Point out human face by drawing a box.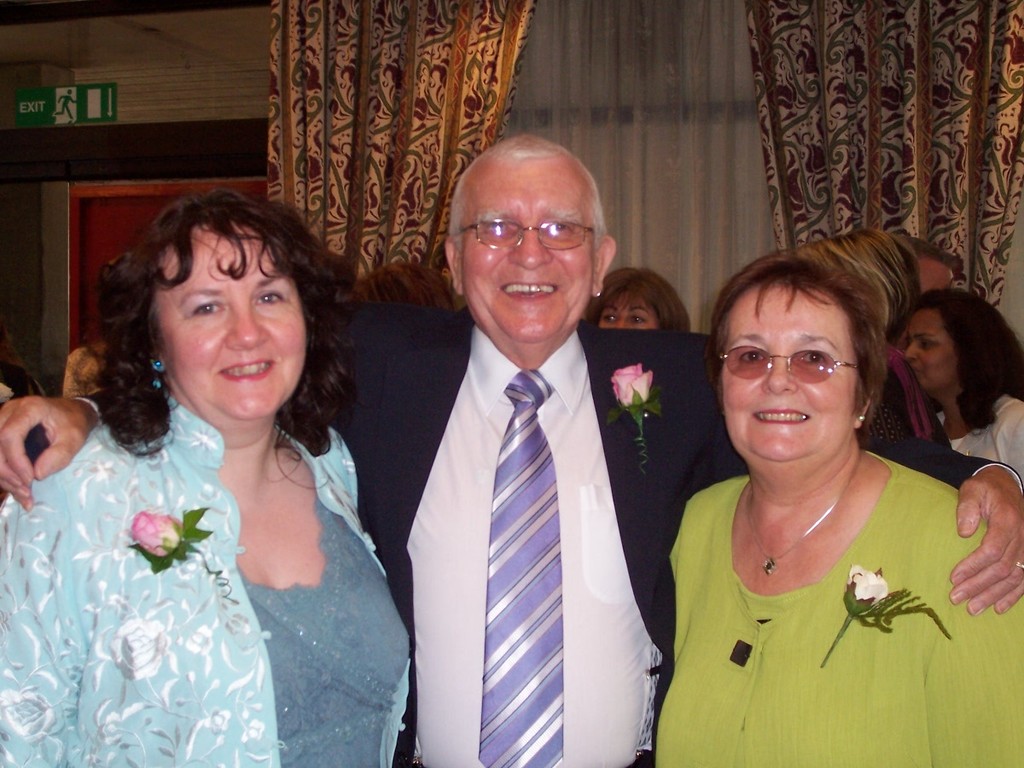
detection(717, 281, 862, 468).
